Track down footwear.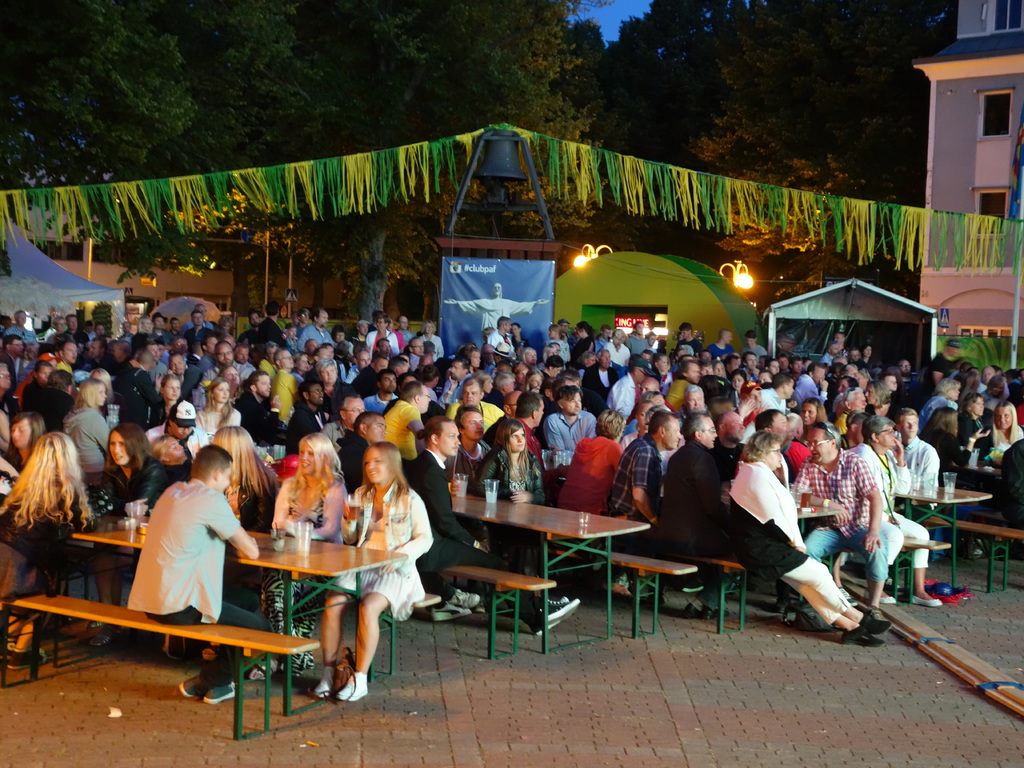
Tracked to select_region(430, 605, 472, 621).
